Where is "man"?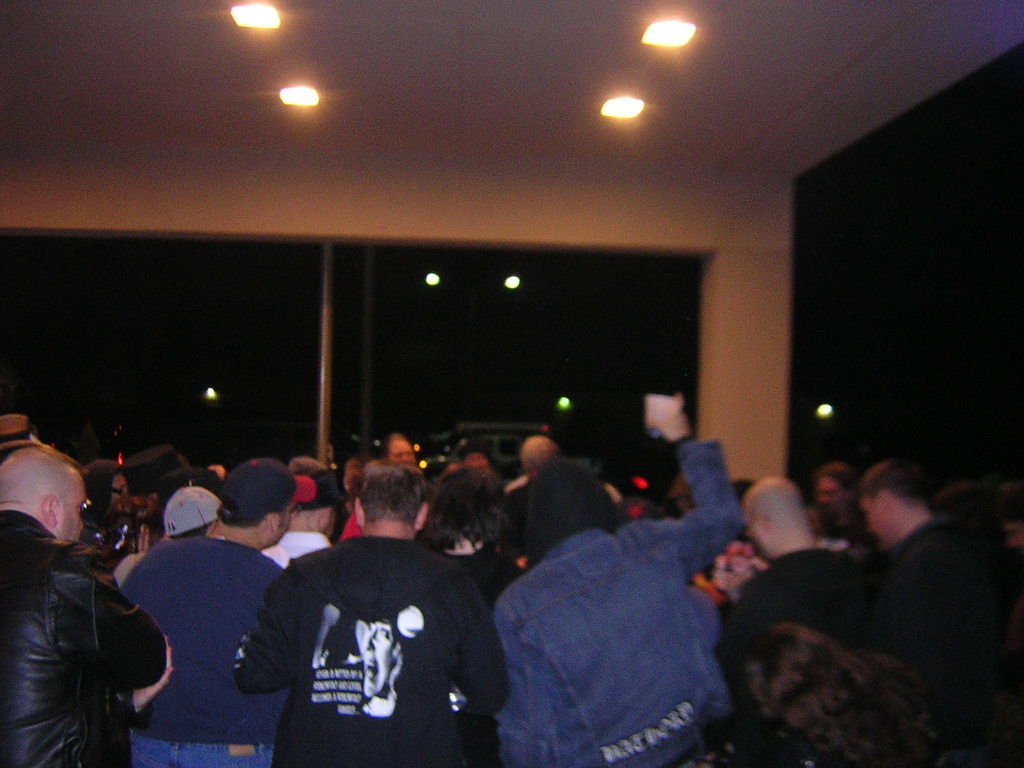
(x1=482, y1=392, x2=744, y2=767).
